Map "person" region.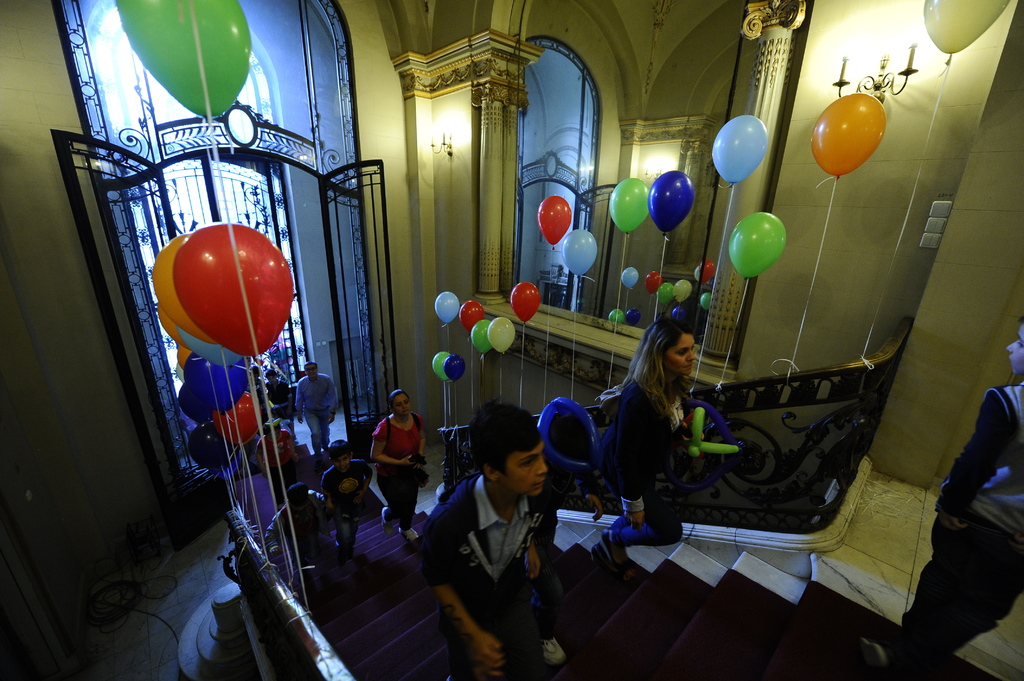
Mapped to x1=367 y1=389 x2=436 y2=544.
